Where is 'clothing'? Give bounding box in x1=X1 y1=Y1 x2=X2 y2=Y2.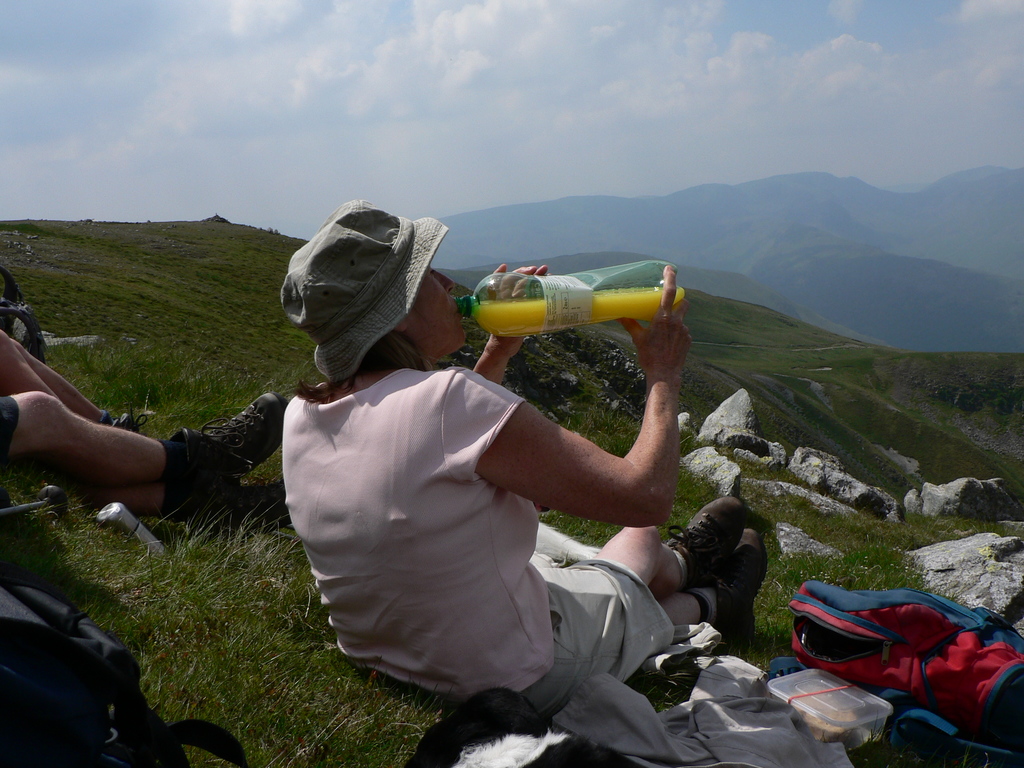
x1=0 y1=395 x2=20 y2=466.
